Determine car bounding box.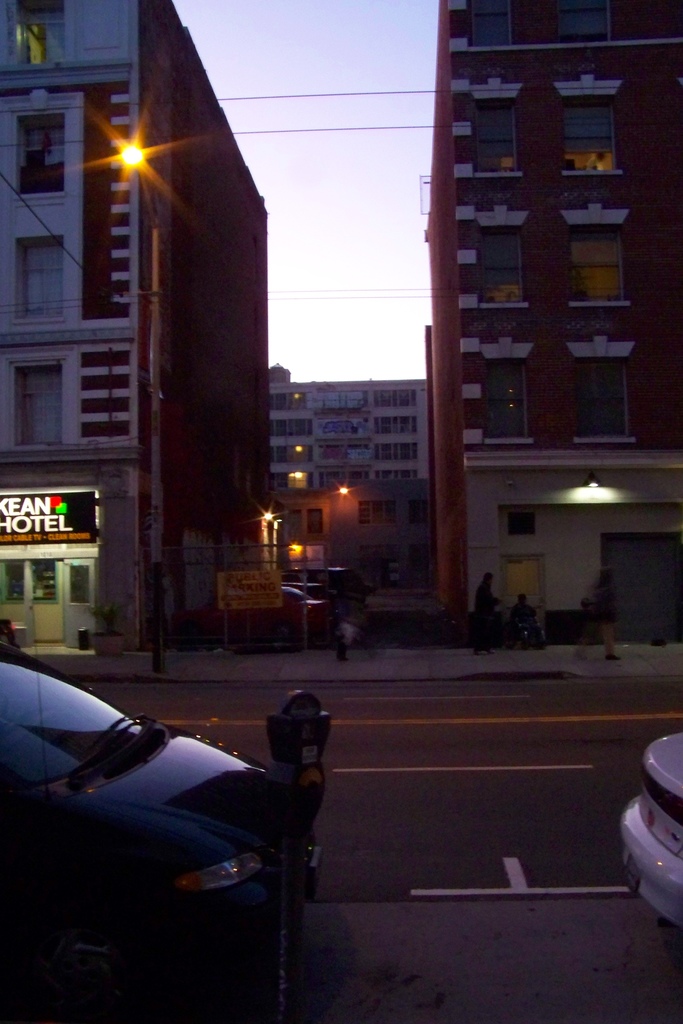
Determined: 0/664/286/1007.
